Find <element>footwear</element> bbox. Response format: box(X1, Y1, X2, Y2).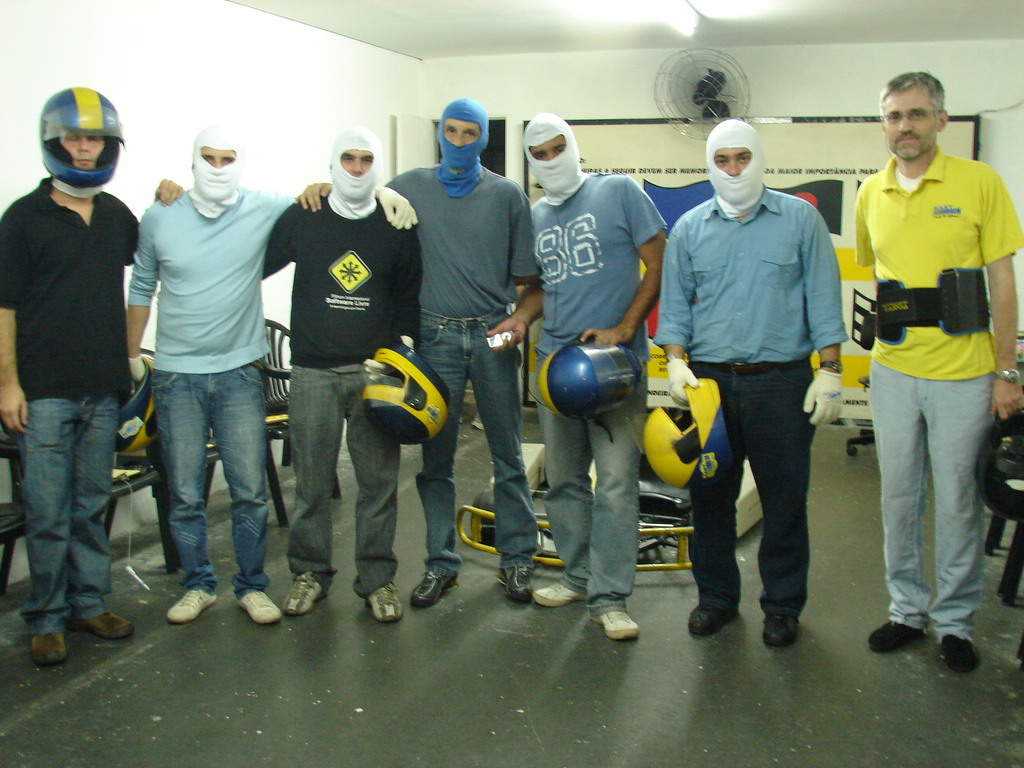
box(865, 617, 920, 651).
